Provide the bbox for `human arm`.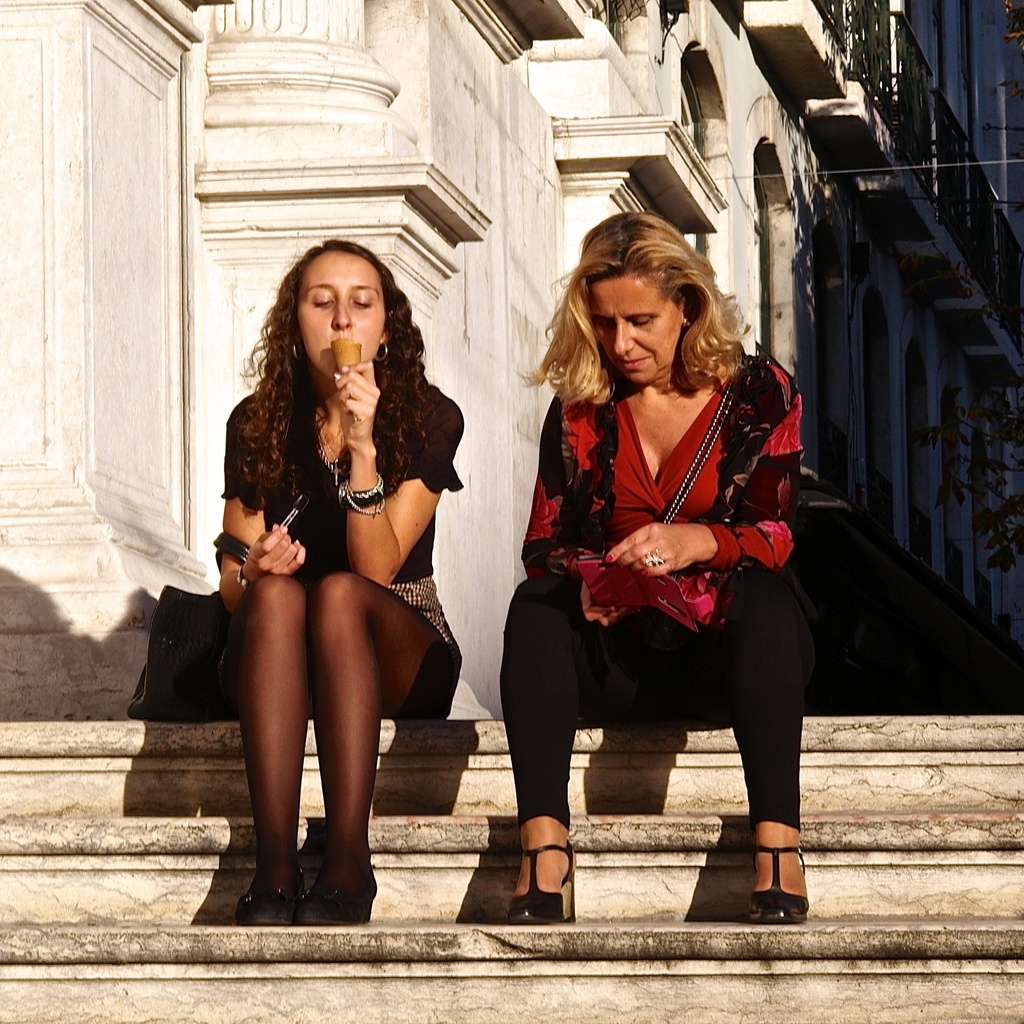
(left=216, top=399, right=310, bottom=612).
